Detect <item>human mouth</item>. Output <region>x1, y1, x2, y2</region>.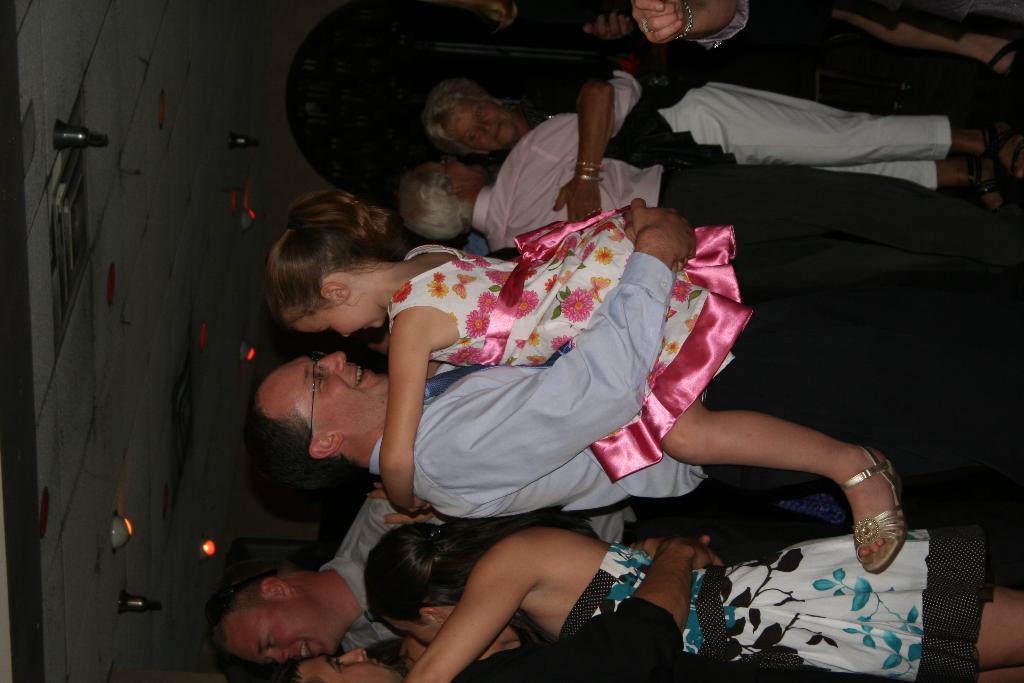
<region>299, 635, 321, 662</region>.
